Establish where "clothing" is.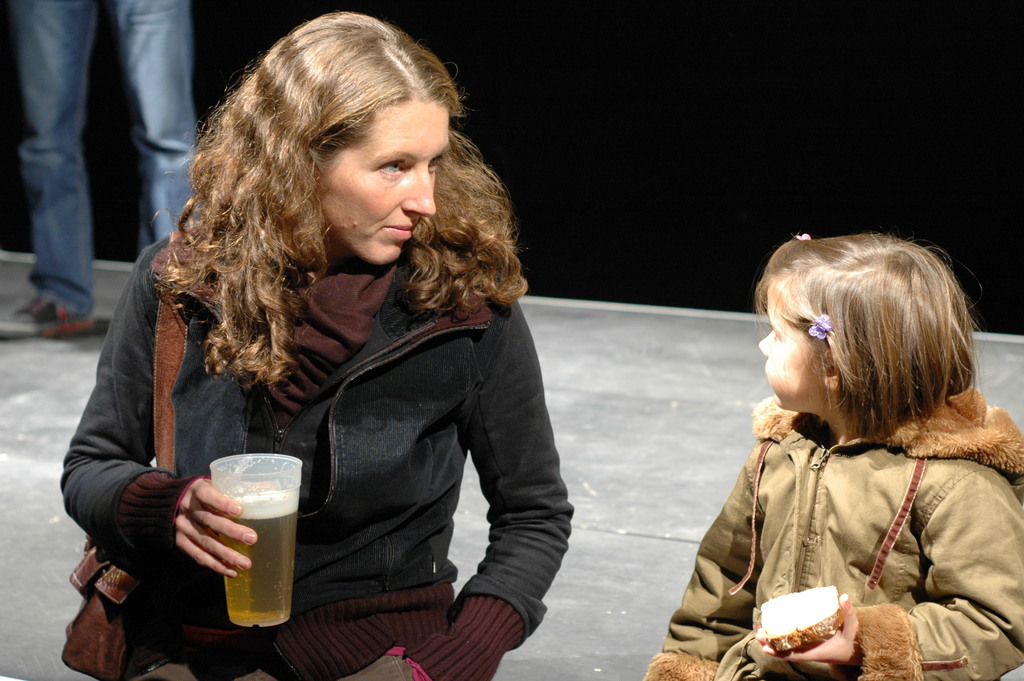
Established at rect(645, 387, 1023, 680).
